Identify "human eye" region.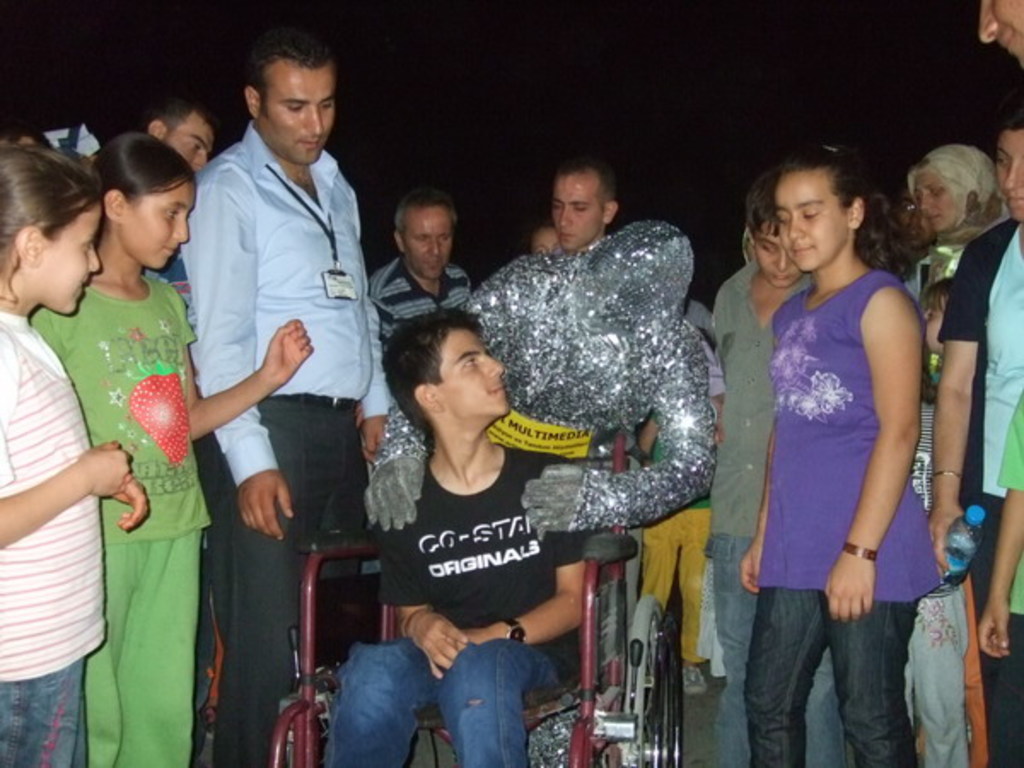
Region: 188,137,201,148.
